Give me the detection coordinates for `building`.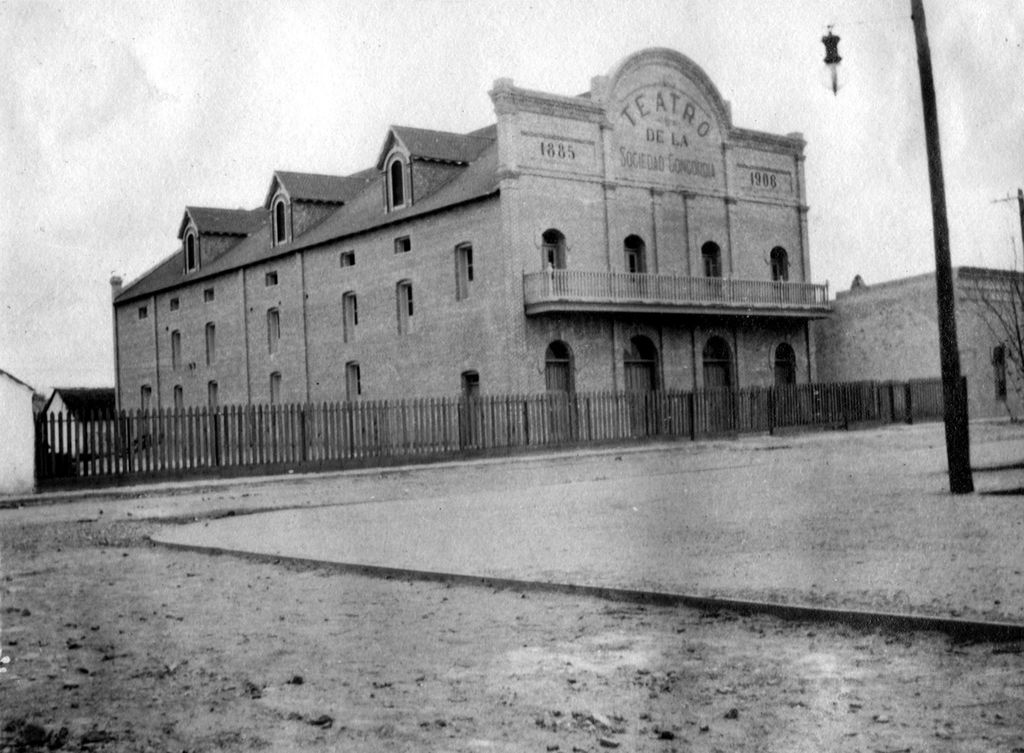
bbox=(40, 387, 118, 451).
